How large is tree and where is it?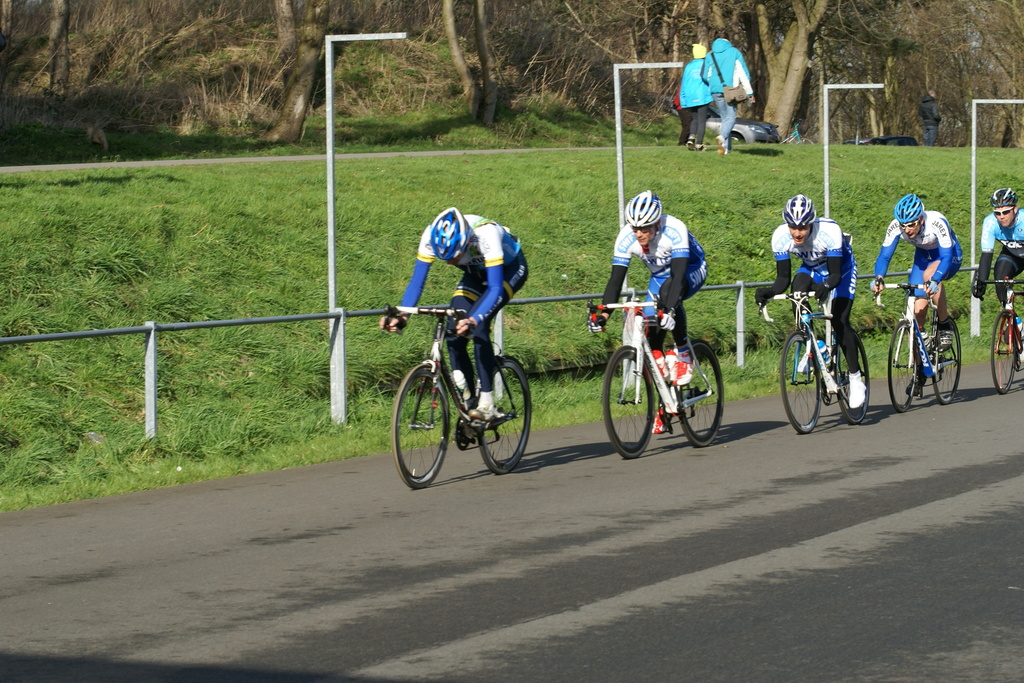
Bounding box: BBox(426, 0, 511, 133).
